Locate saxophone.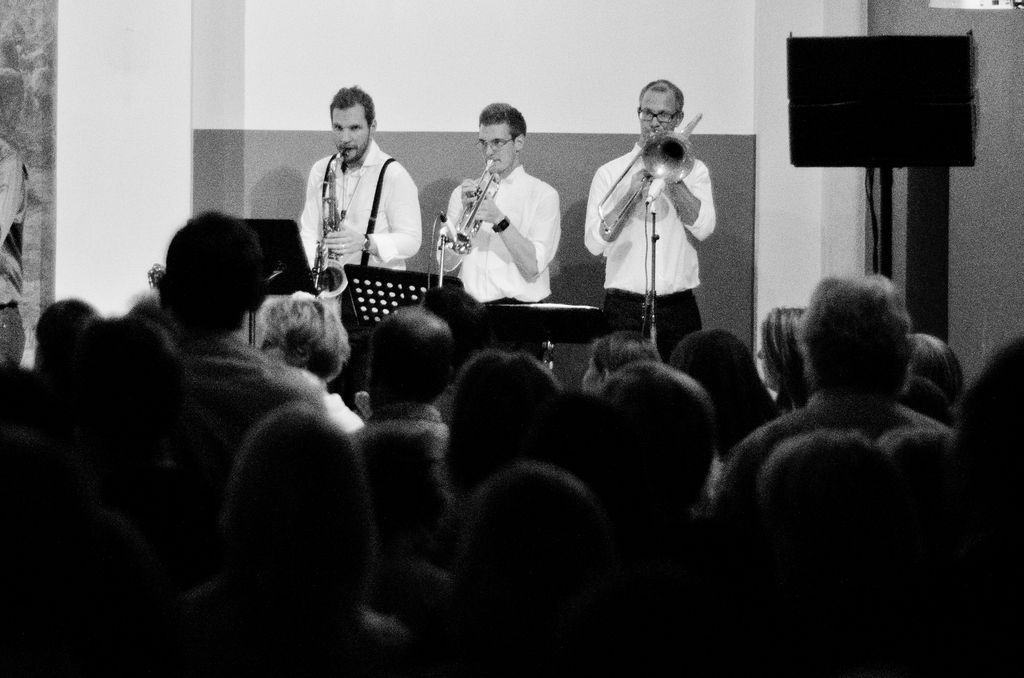
Bounding box: Rect(304, 146, 351, 305).
